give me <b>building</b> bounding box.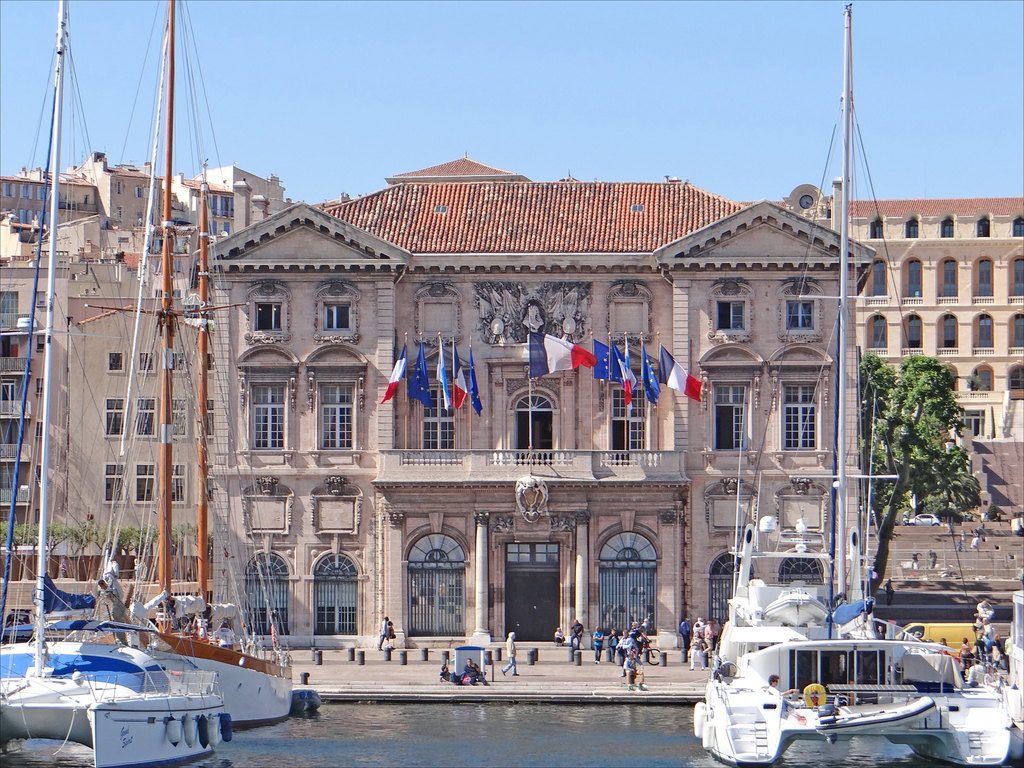
pyautogui.locateOnScreen(192, 148, 875, 656).
